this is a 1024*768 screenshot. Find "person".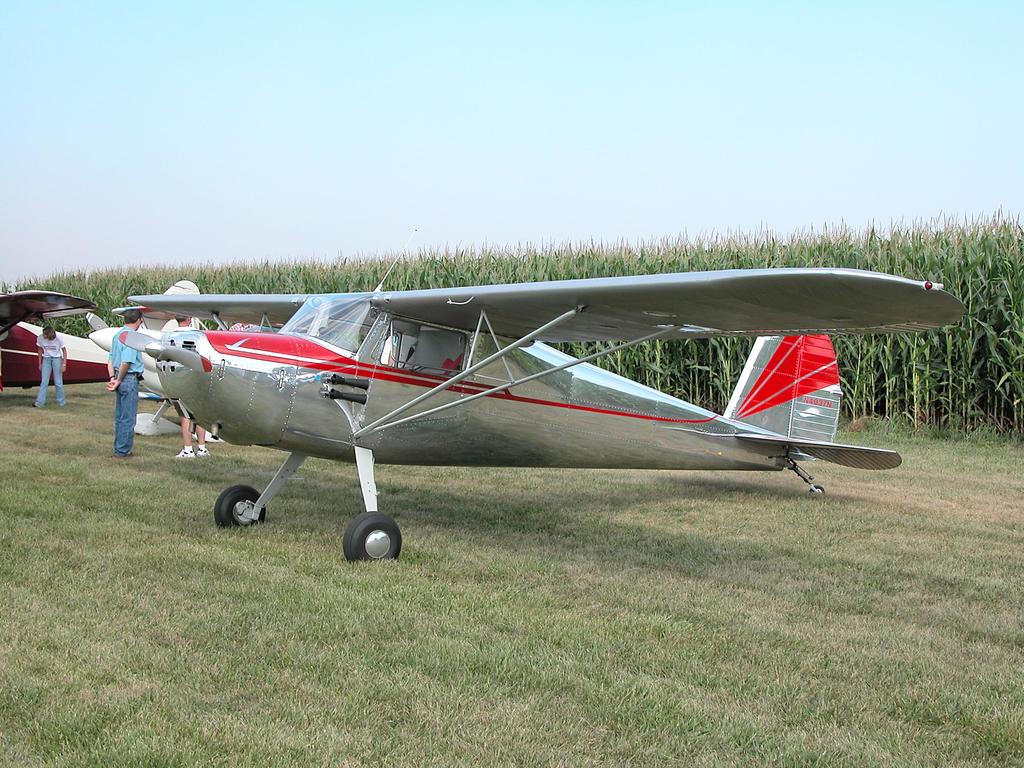
Bounding box: bbox(104, 305, 145, 460).
